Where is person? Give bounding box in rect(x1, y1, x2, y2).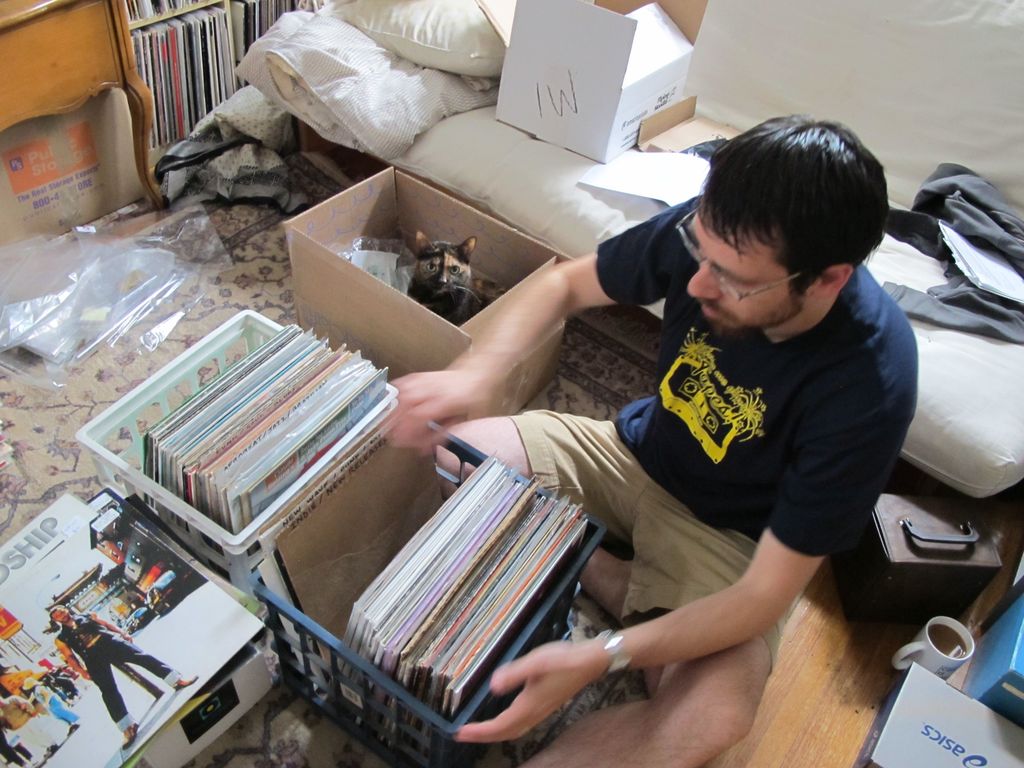
rect(376, 100, 925, 767).
